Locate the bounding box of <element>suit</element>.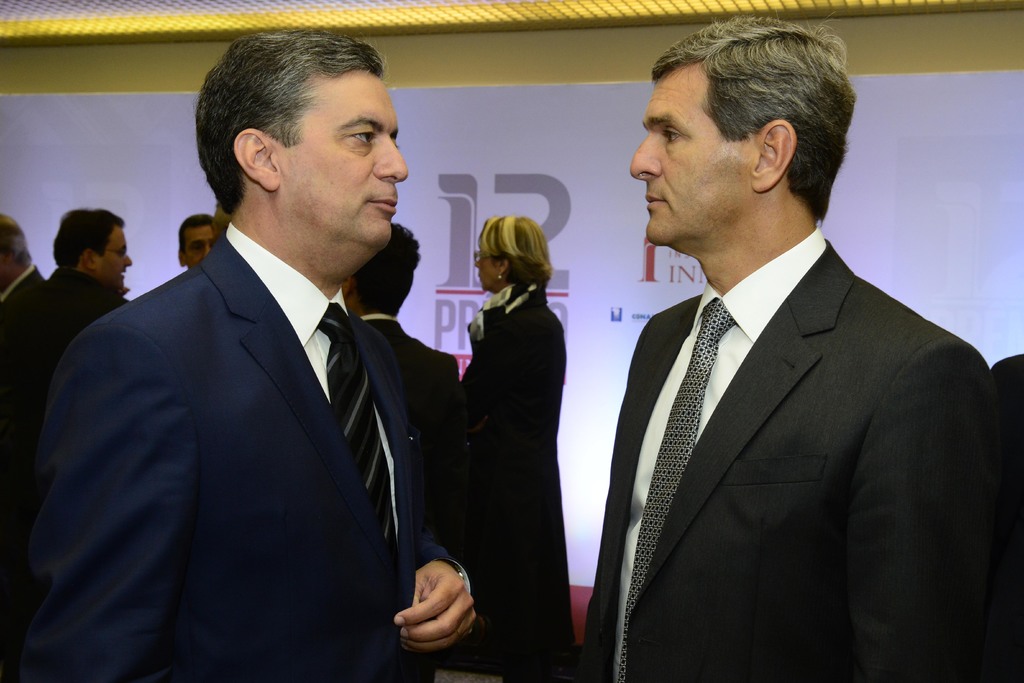
Bounding box: [left=589, top=101, right=988, bottom=672].
